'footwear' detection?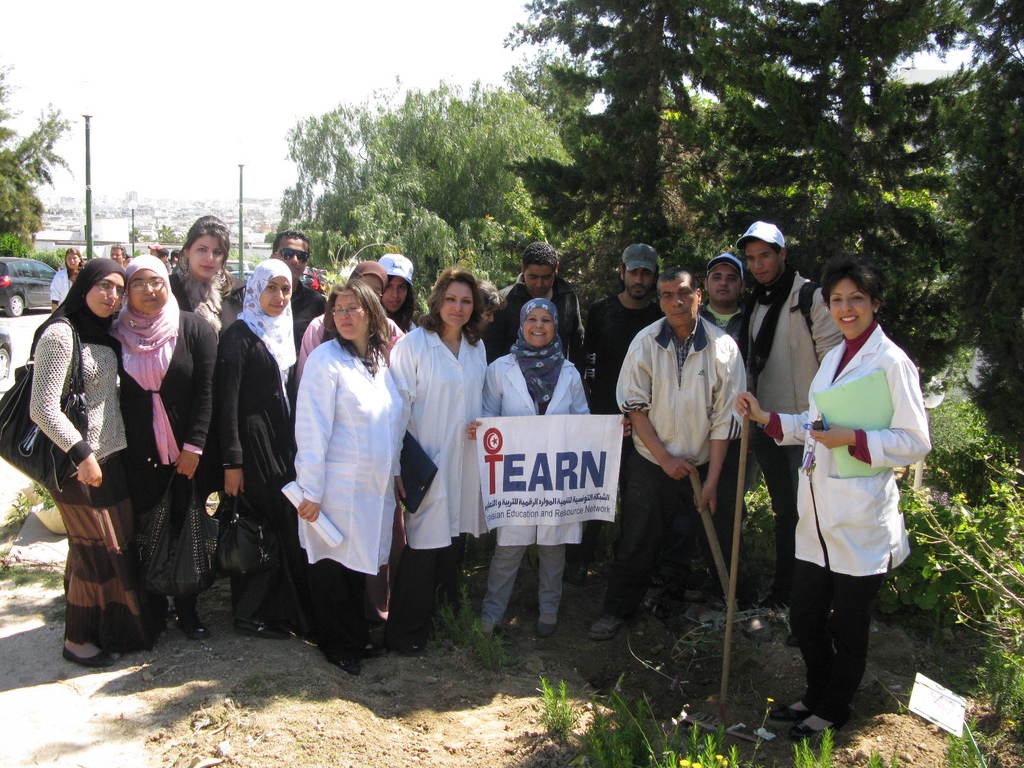
BBox(61, 638, 116, 671)
